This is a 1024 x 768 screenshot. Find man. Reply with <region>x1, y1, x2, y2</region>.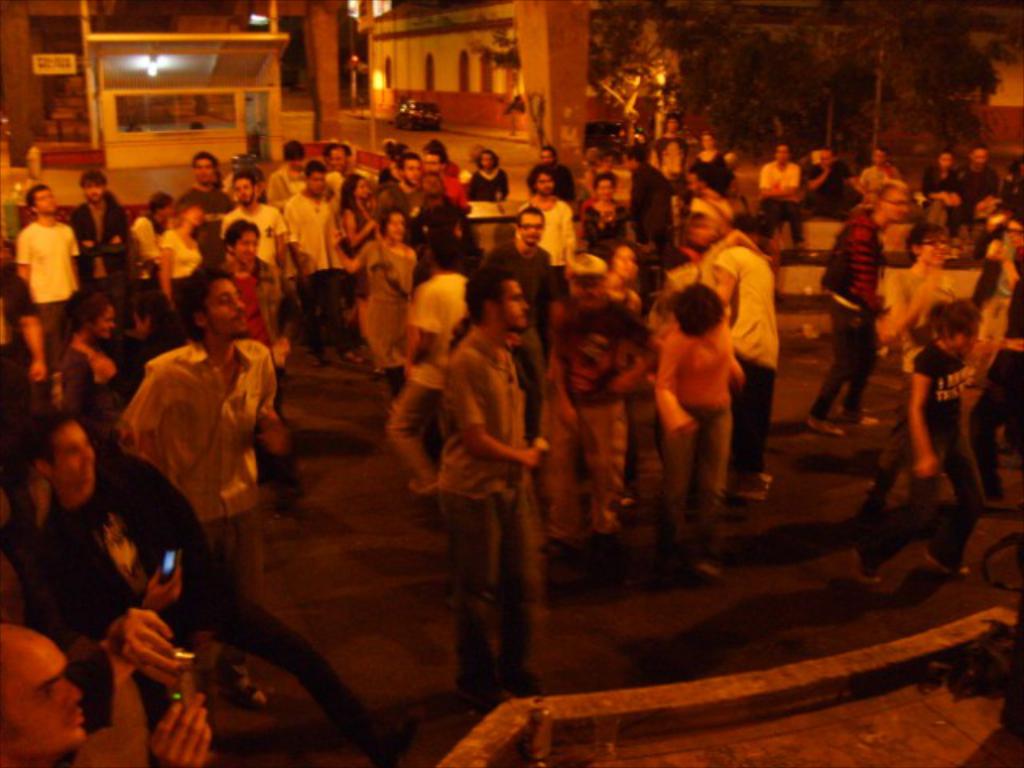
<region>518, 165, 573, 274</region>.
